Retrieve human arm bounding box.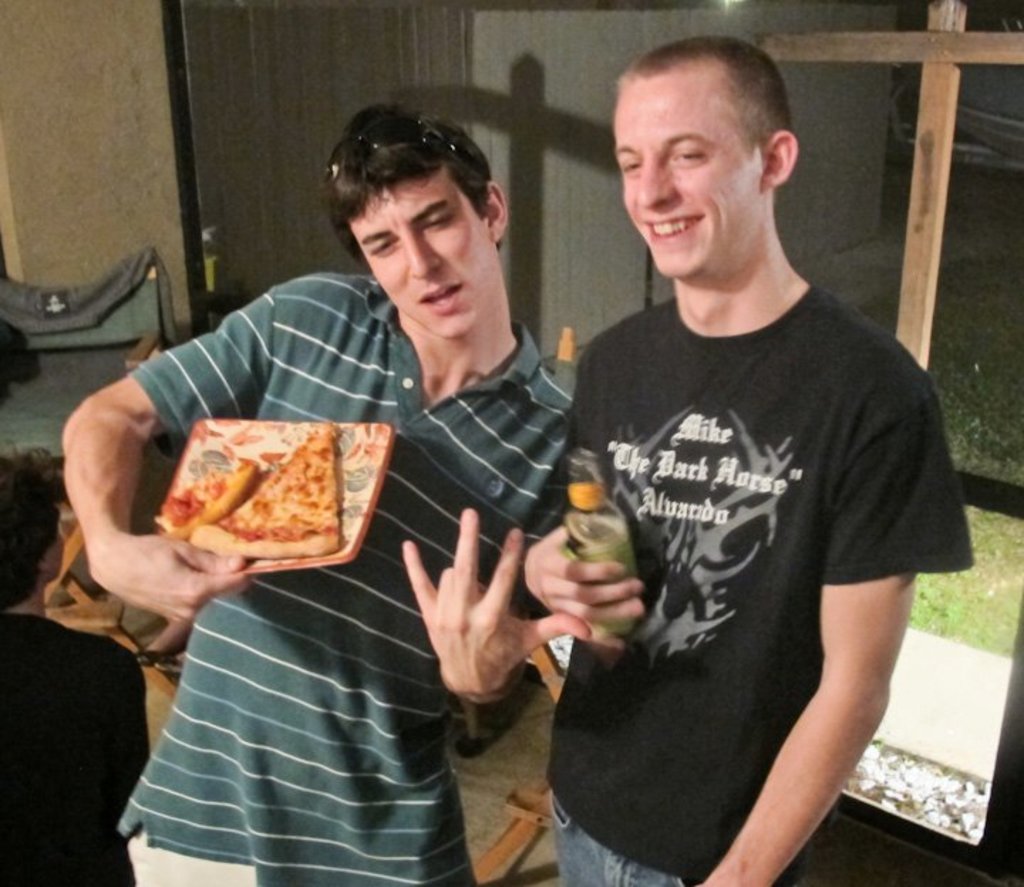
Bounding box: [694, 323, 942, 886].
